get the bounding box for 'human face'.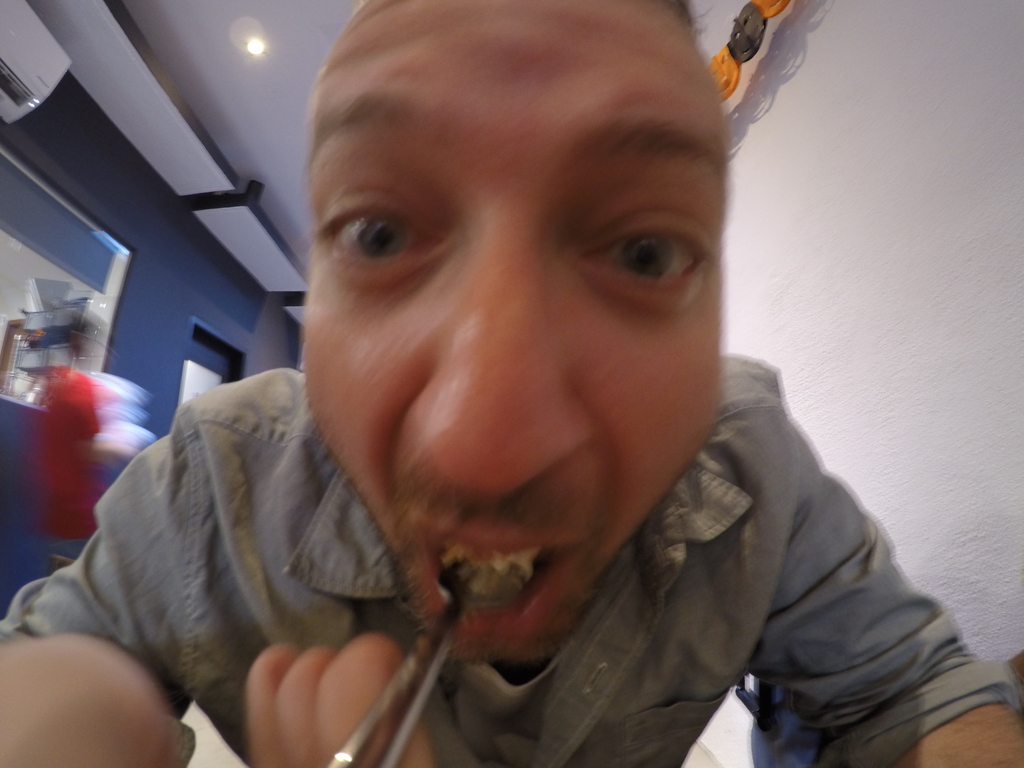
[293,0,726,662].
